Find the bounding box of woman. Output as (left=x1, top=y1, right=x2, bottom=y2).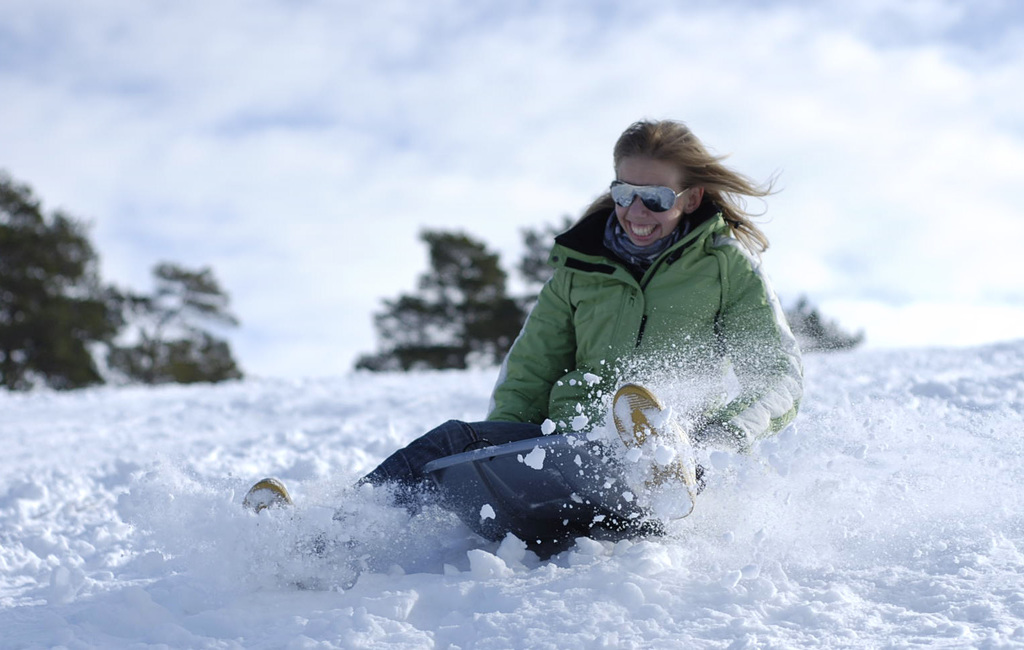
(left=232, top=115, right=802, bottom=588).
